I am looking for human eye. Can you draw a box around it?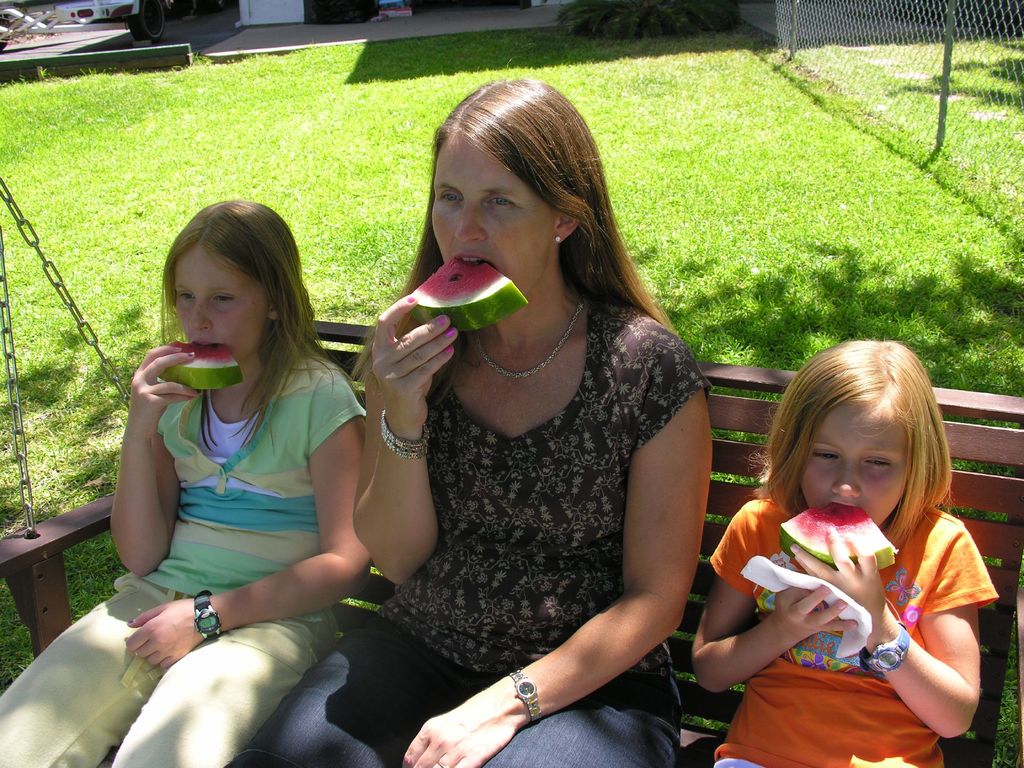
Sure, the bounding box is (x1=809, y1=447, x2=841, y2=463).
